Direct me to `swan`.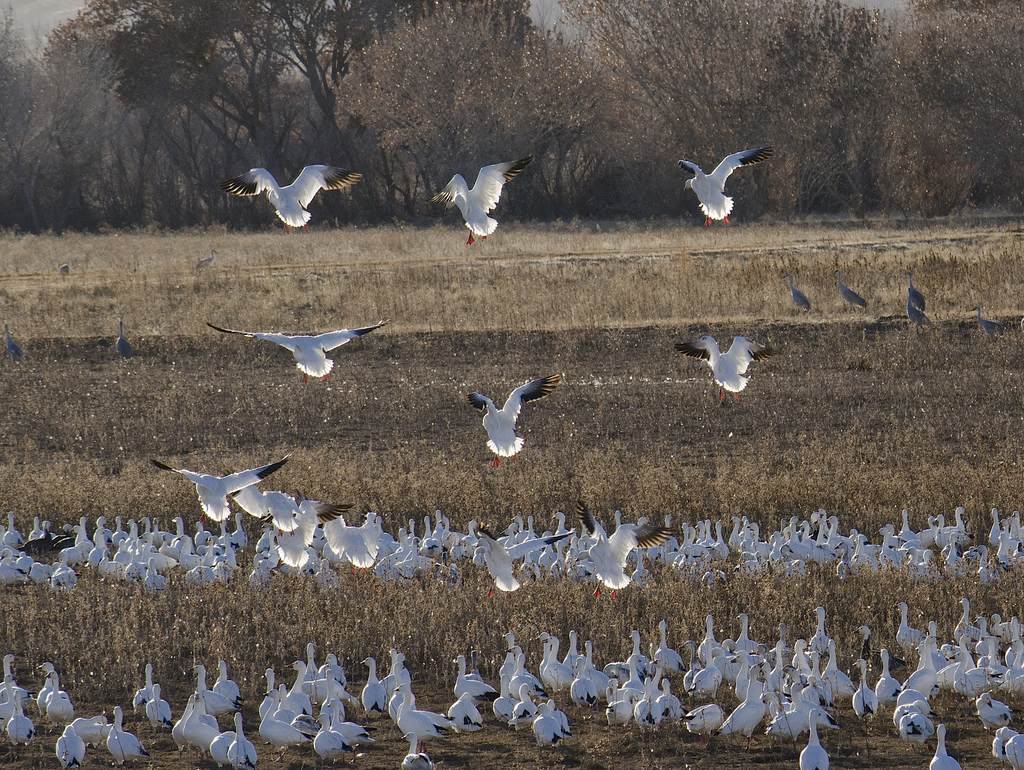
Direction: Rect(740, 520, 751, 550).
